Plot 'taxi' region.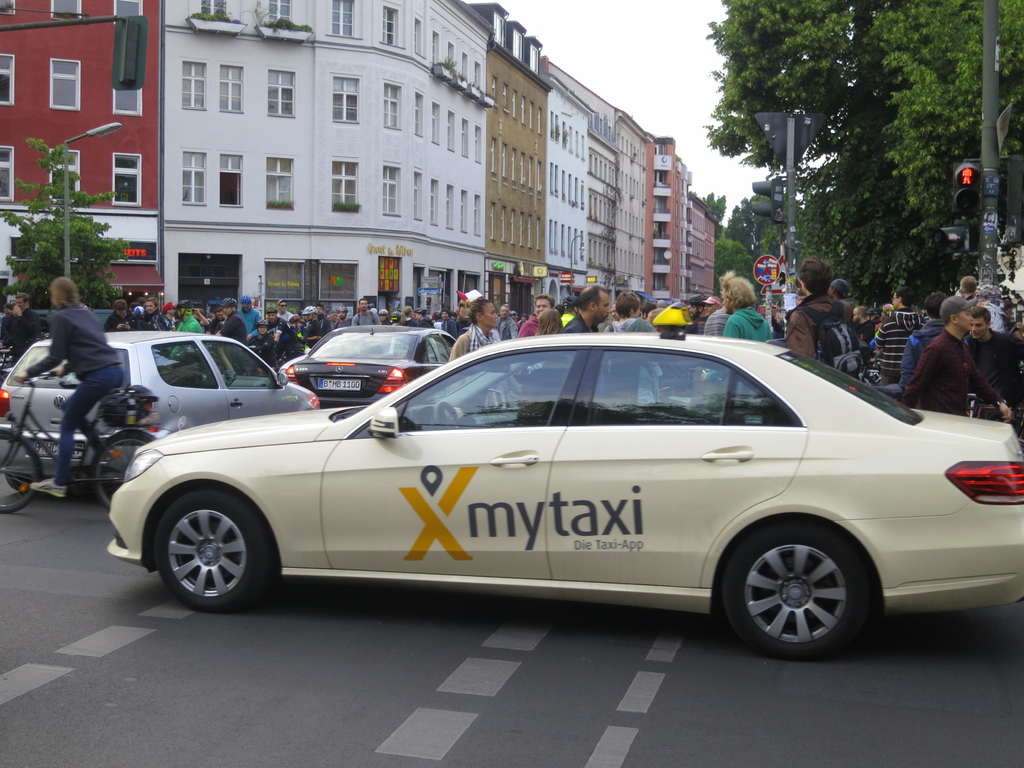
Plotted at [x1=171, y1=308, x2=996, y2=652].
